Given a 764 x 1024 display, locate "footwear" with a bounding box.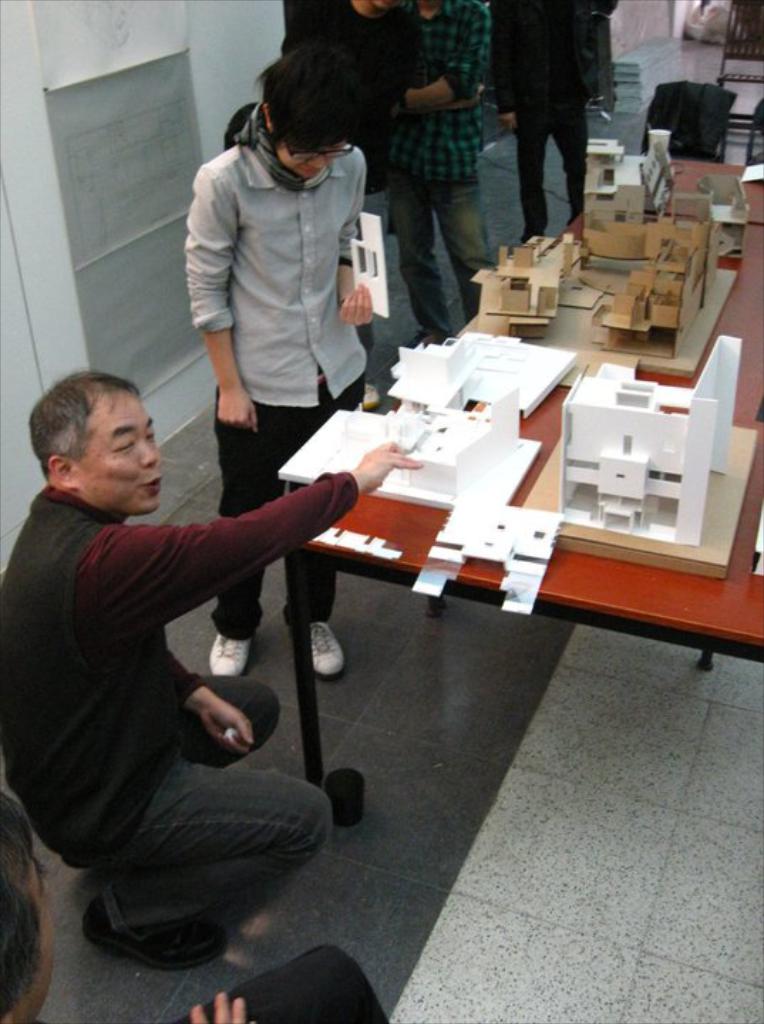
Located: detection(203, 634, 255, 677).
